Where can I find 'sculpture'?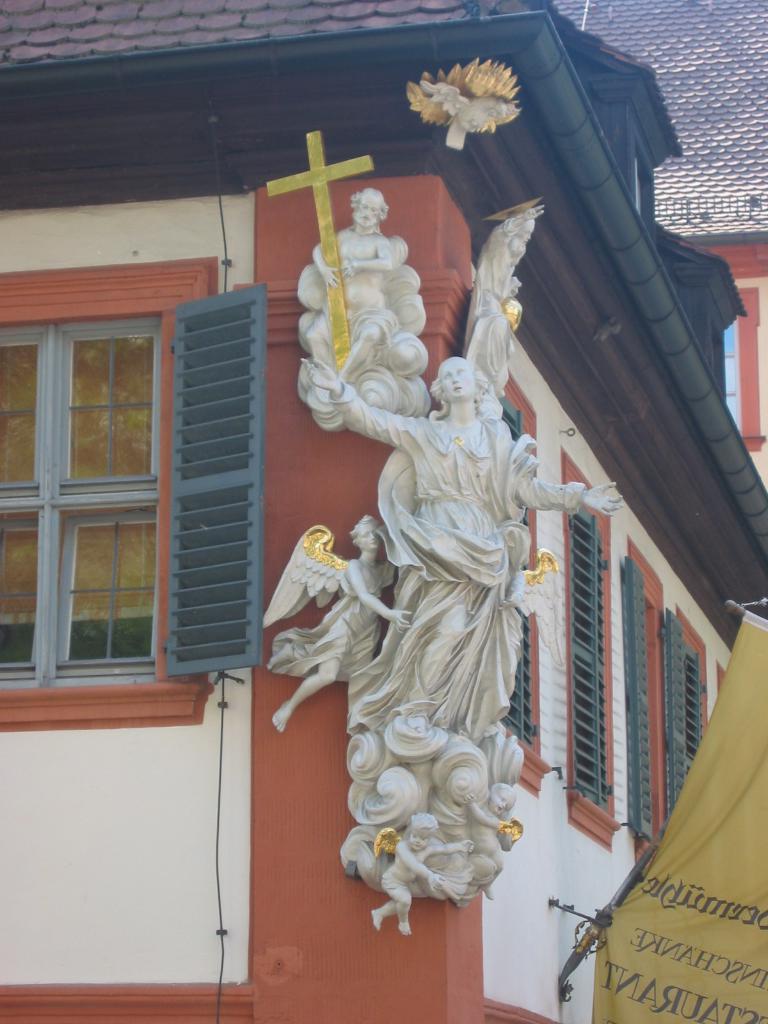
You can find it at detection(257, 513, 413, 734).
